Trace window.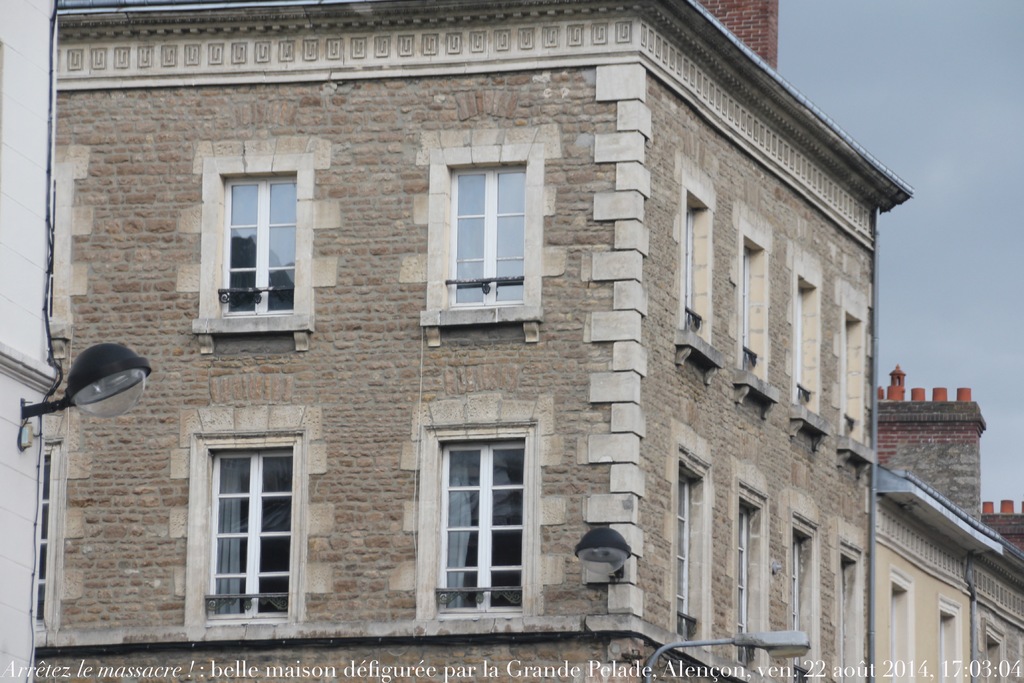
Traced to bbox(399, 393, 556, 618).
